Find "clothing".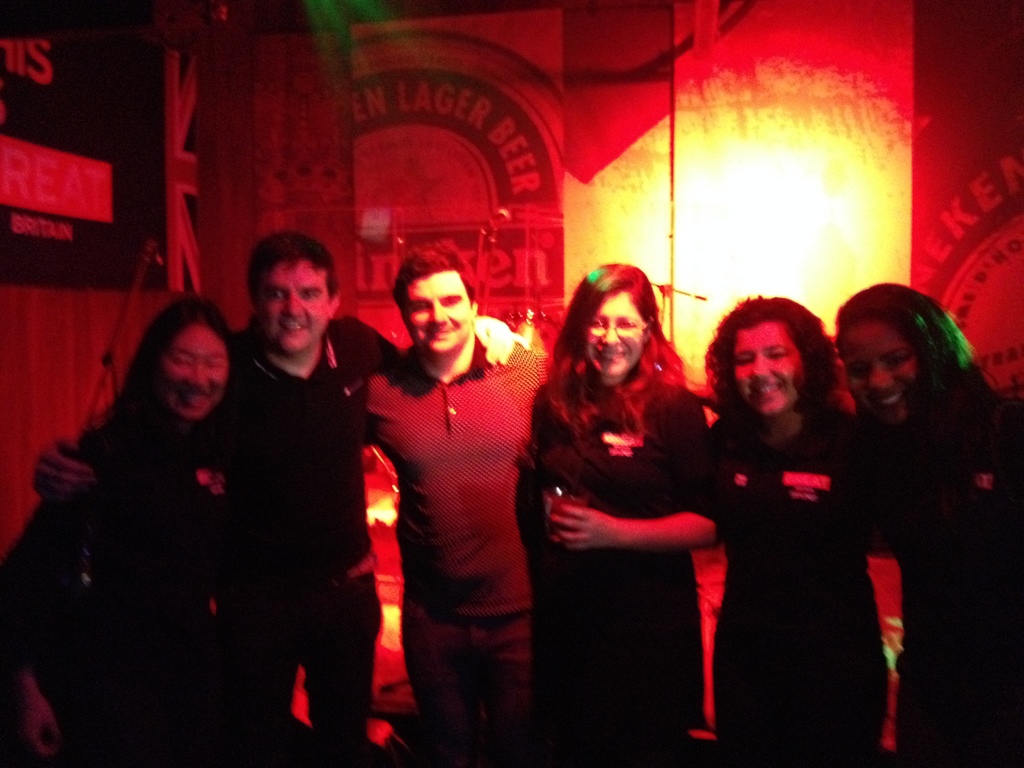
(left=372, top=298, right=543, bottom=730).
